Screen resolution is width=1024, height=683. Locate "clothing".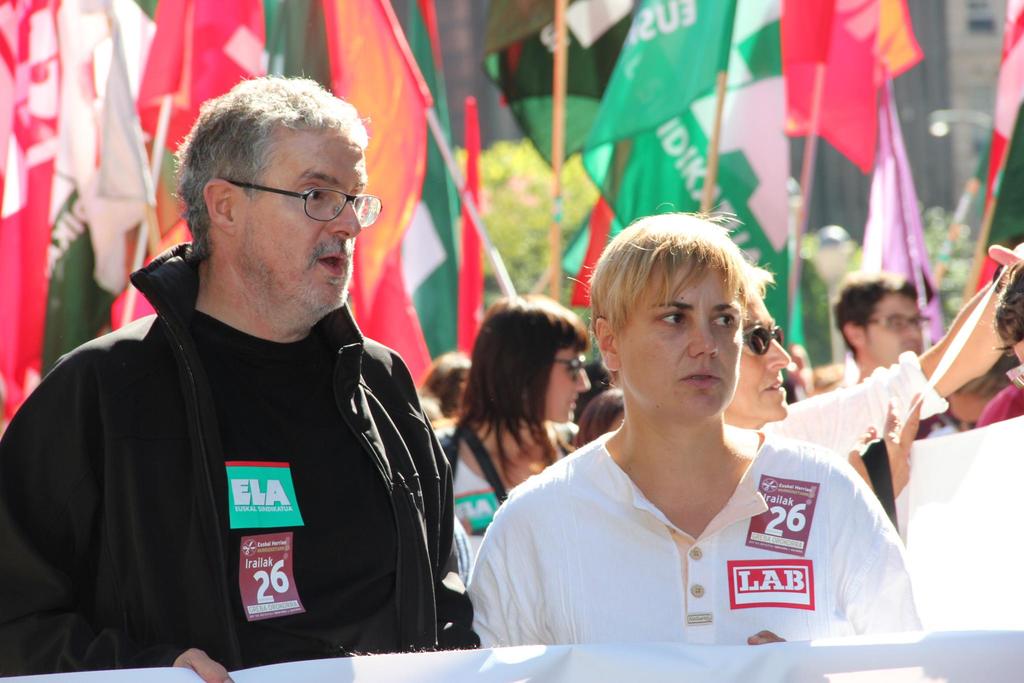
(0,229,489,661).
